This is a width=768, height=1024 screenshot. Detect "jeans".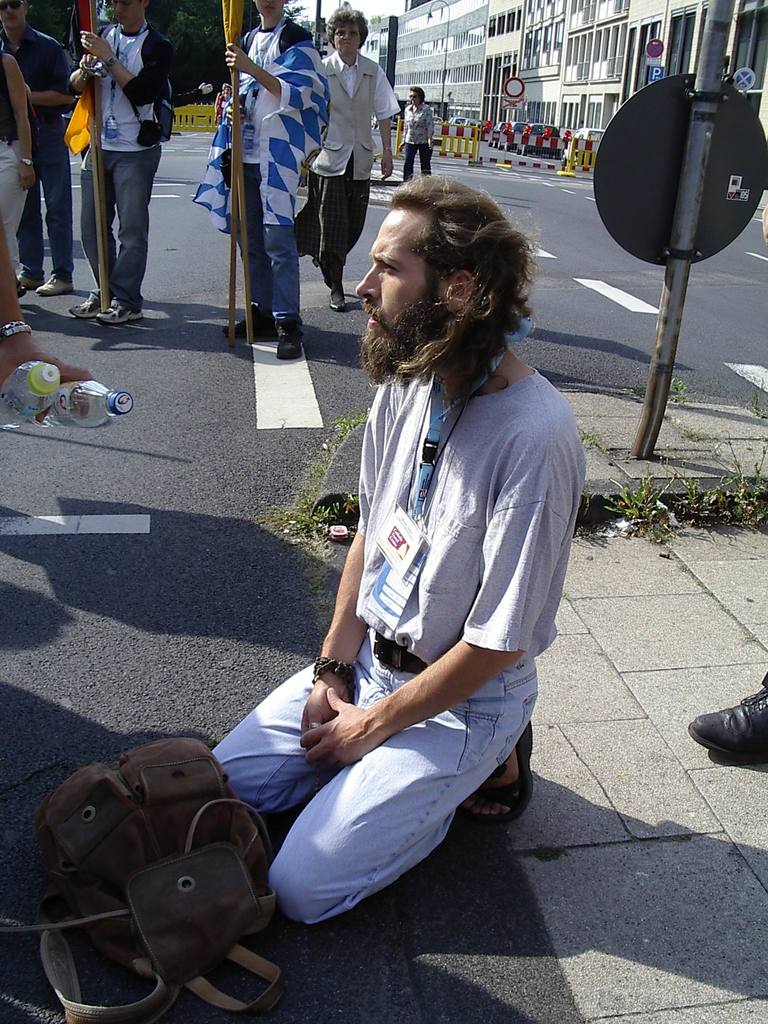
x1=210, y1=622, x2=542, y2=940.
